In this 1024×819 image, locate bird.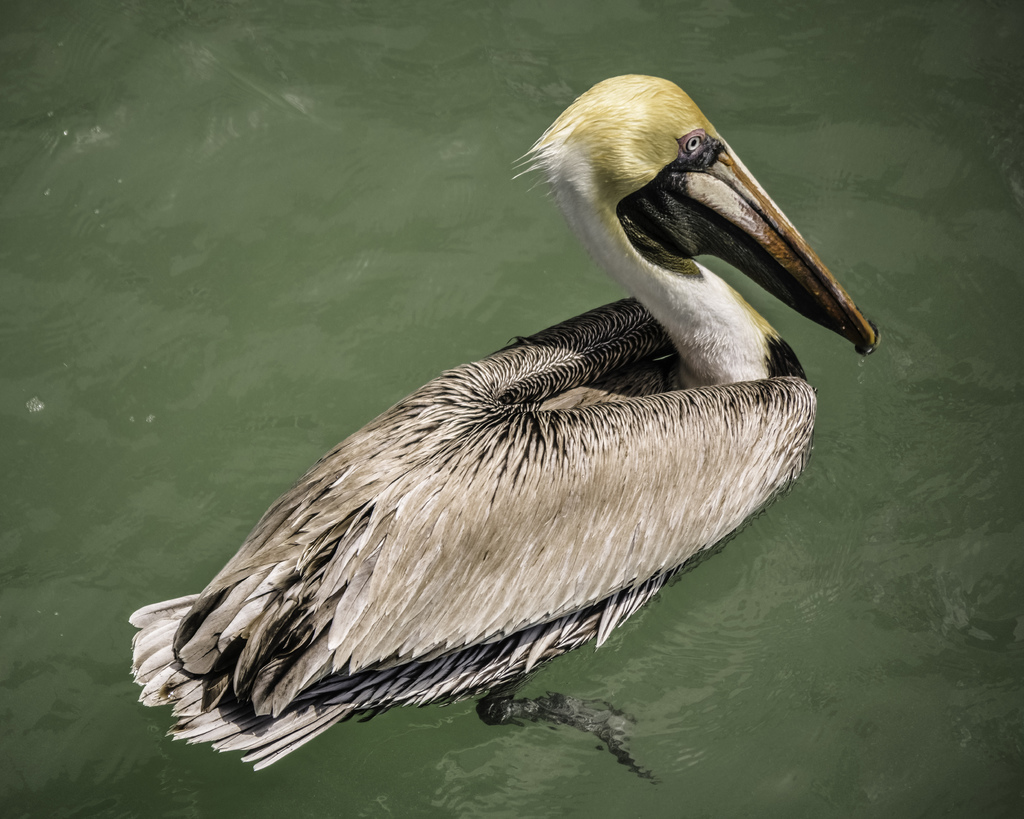
Bounding box: [x1=111, y1=50, x2=886, y2=765].
